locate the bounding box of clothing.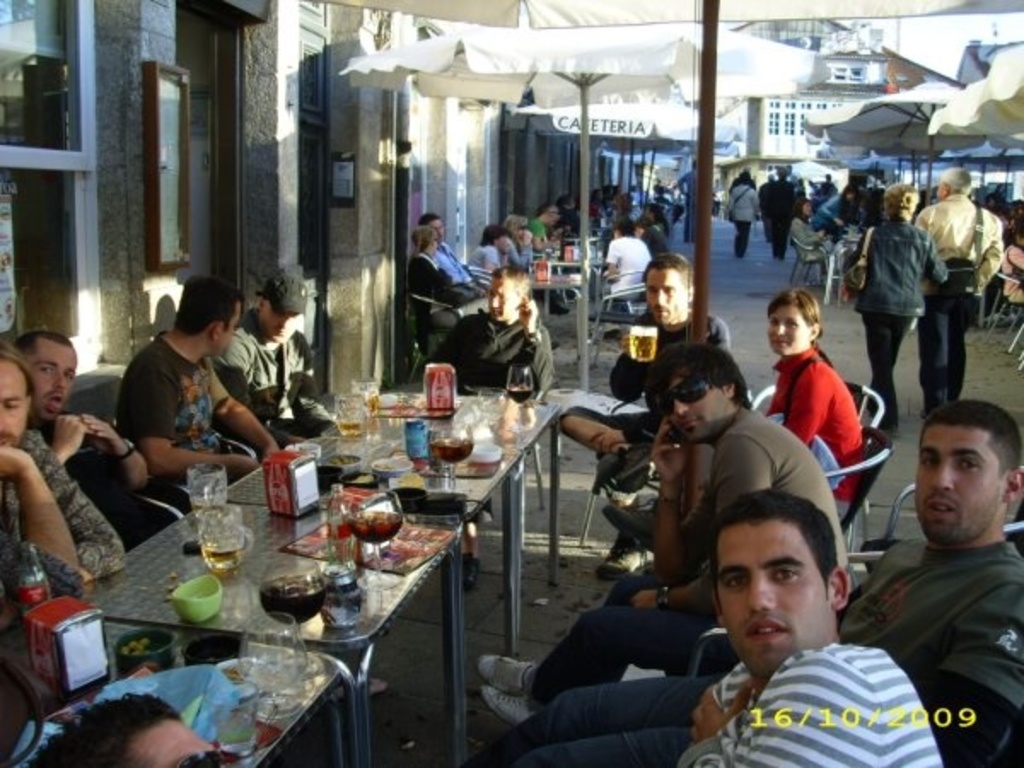
Bounding box: rect(770, 335, 867, 521).
